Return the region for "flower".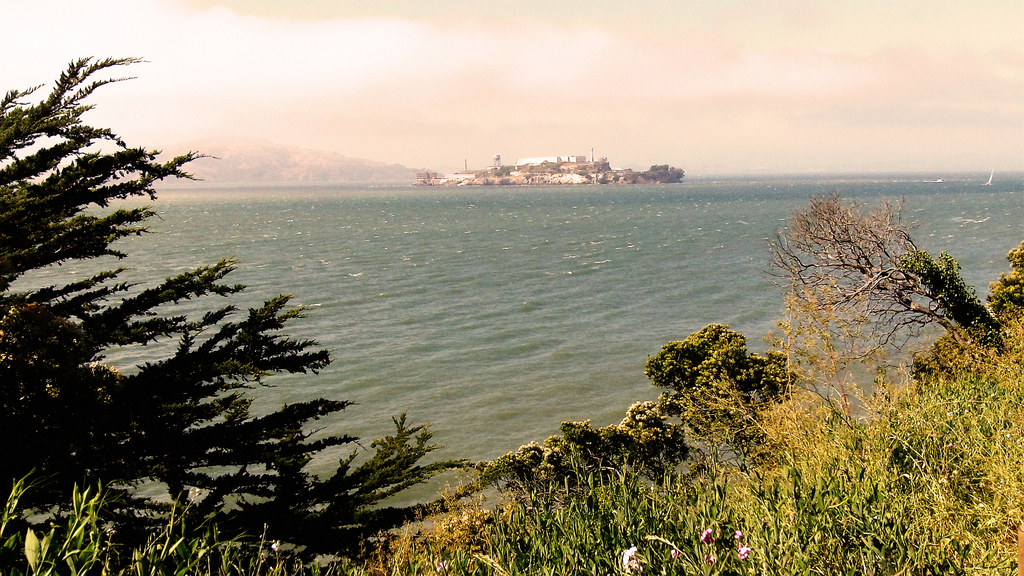
615 545 643 570.
